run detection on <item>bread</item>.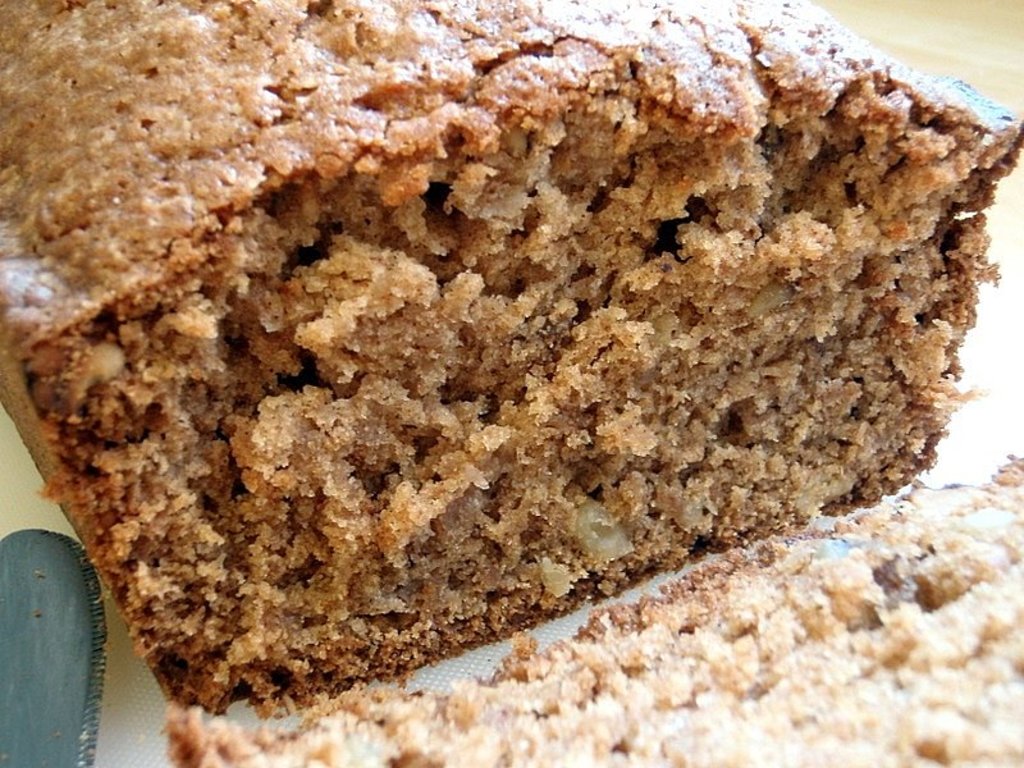
Result: rect(161, 454, 1023, 767).
